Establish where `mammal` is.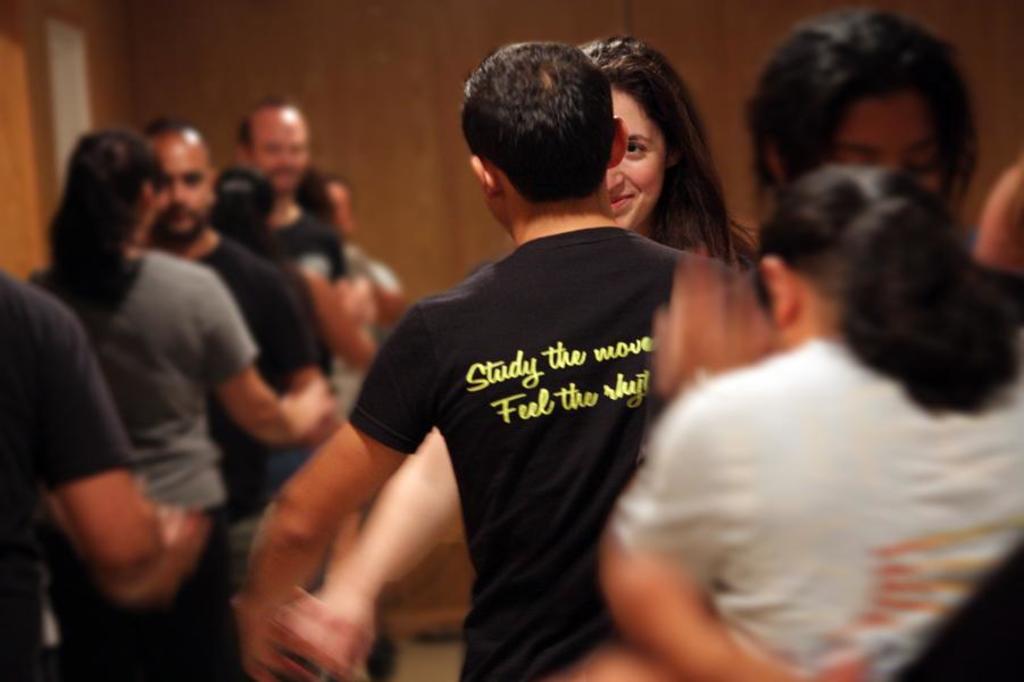
Established at <bbox>231, 94, 347, 491</bbox>.
